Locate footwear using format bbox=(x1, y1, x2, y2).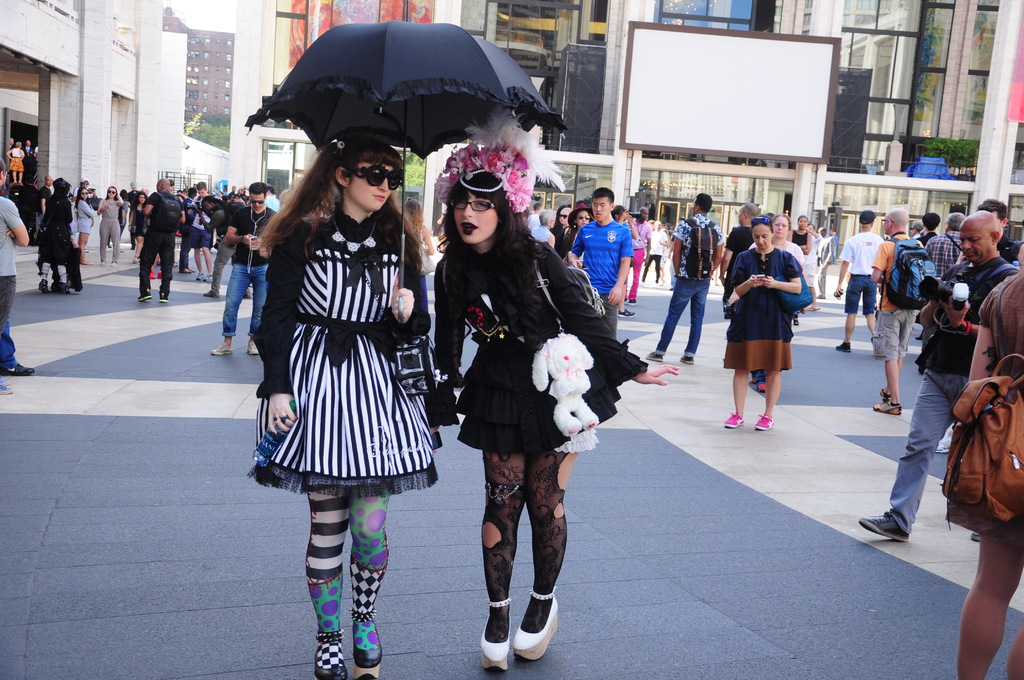
bbox=(349, 613, 383, 669).
